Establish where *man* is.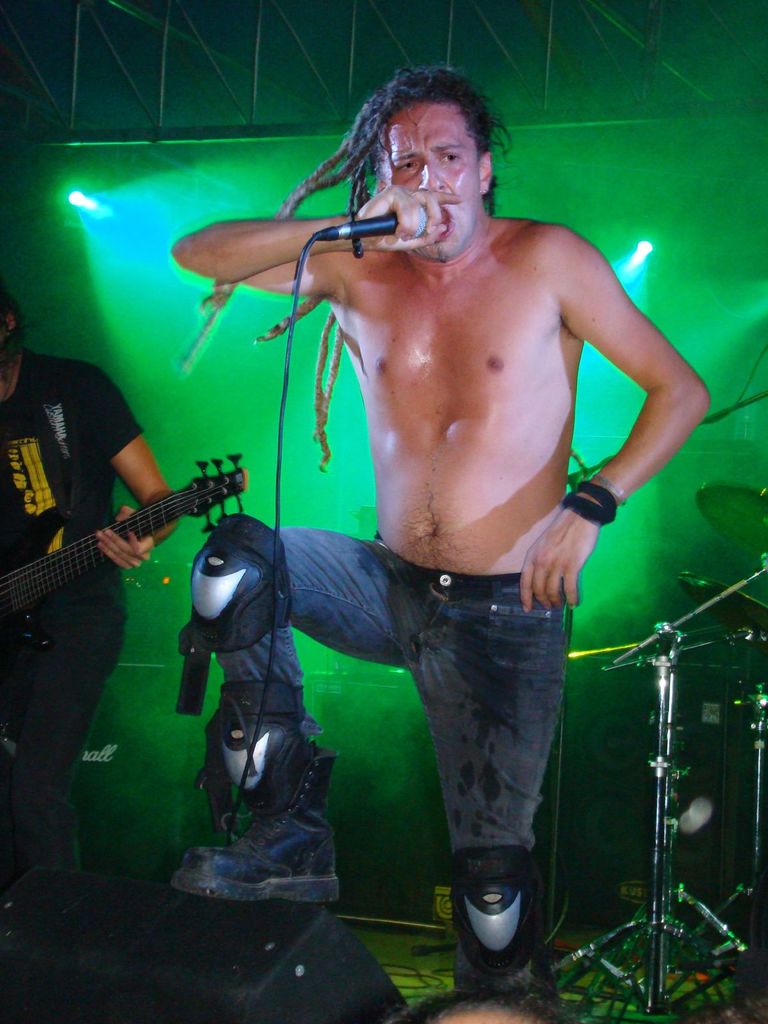
Established at left=166, top=61, right=719, bottom=987.
